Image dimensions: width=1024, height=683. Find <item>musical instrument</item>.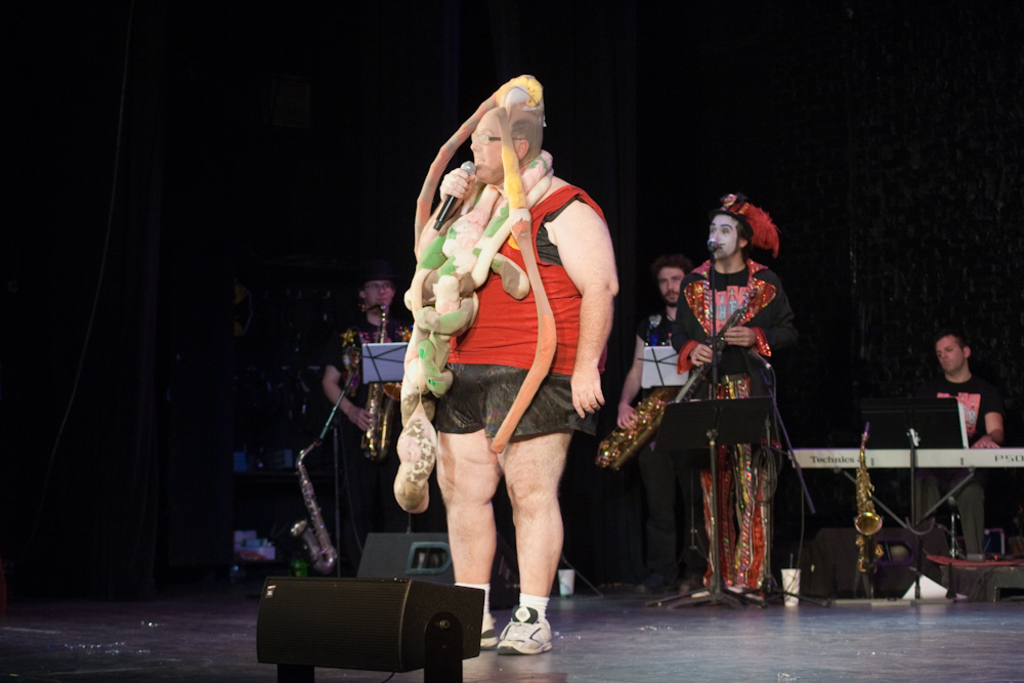
[left=289, top=338, right=360, bottom=573].
